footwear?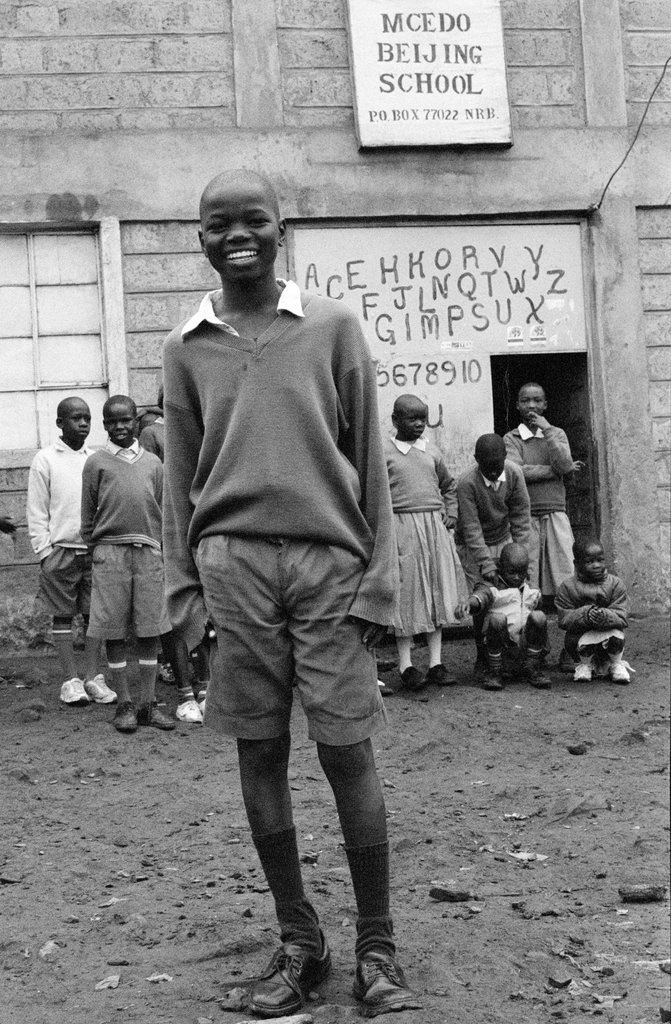
(x1=113, y1=705, x2=136, y2=732)
